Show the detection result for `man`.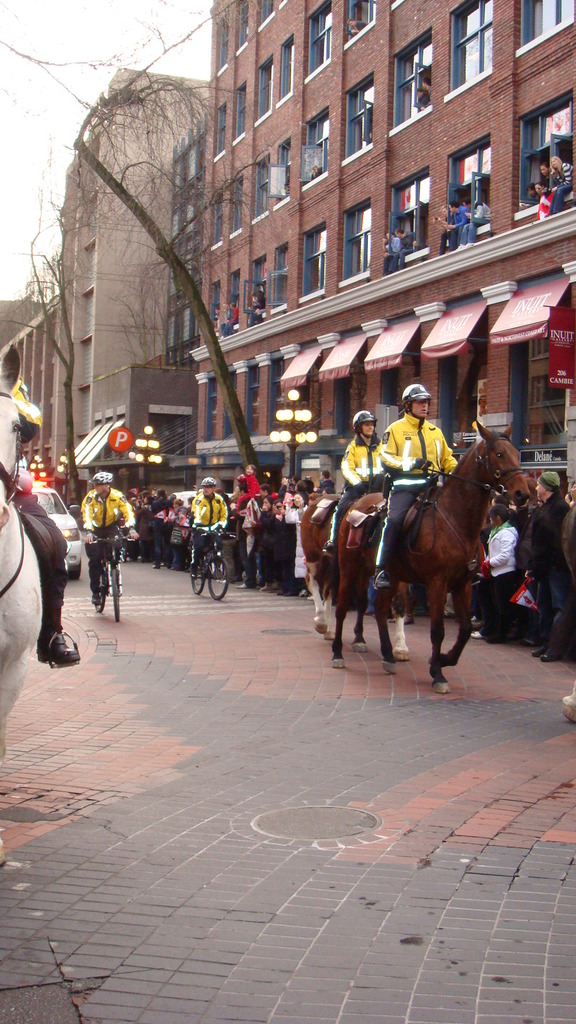
{"left": 374, "top": 387, "right": 460, "bottom": 596}.
